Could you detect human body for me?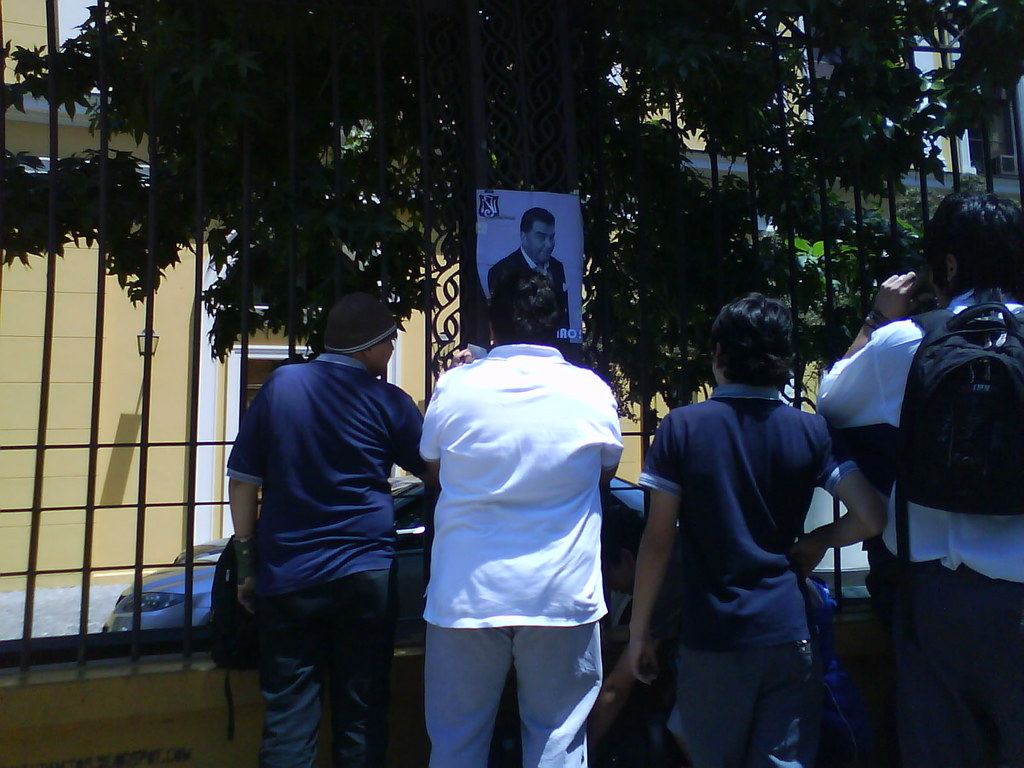
Detection result: left=227, top=349, right=439, bottom=767.
